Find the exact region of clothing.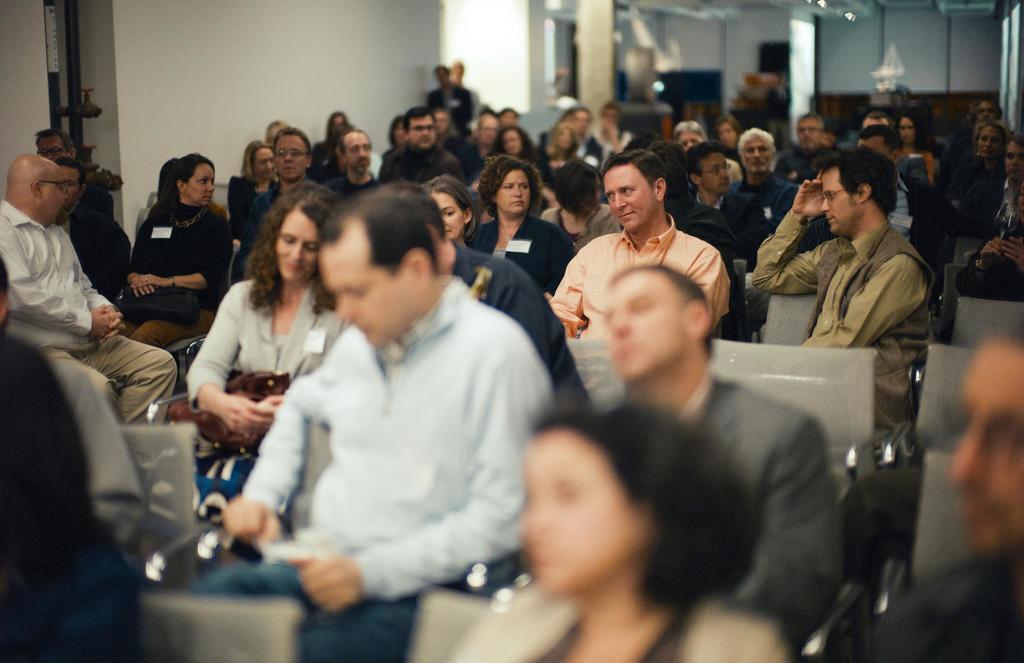
Exact region: rect(957, 176, 1023, 298).
